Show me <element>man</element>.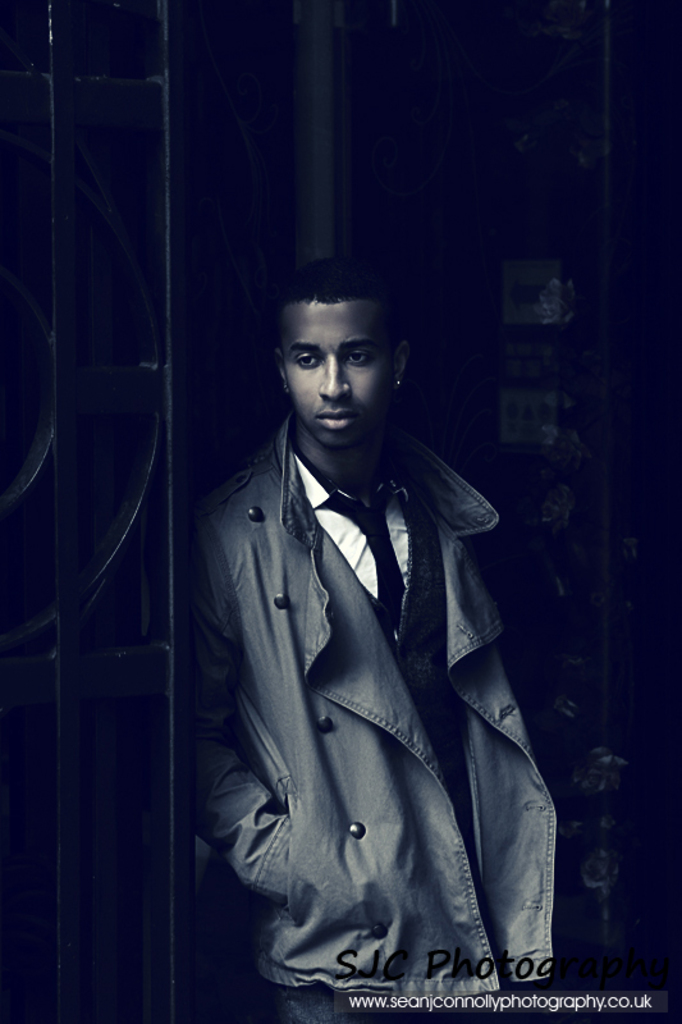
<element>man</element> is here: <region>159, 212, 562, 1019</region>.
